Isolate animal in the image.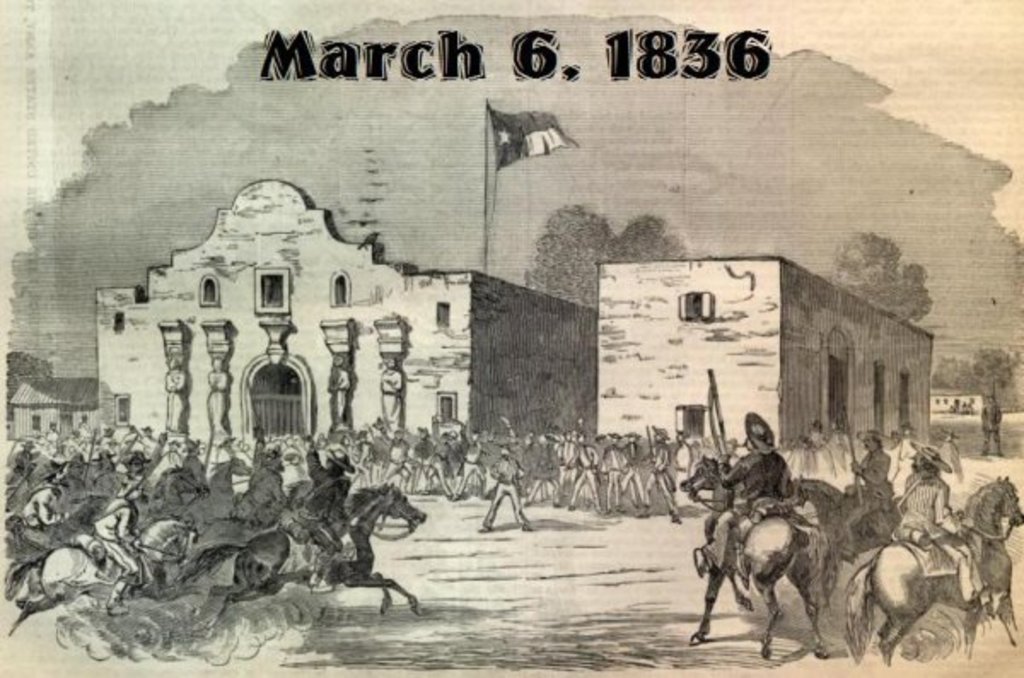
Isolated region: [840,475,1022,666].
